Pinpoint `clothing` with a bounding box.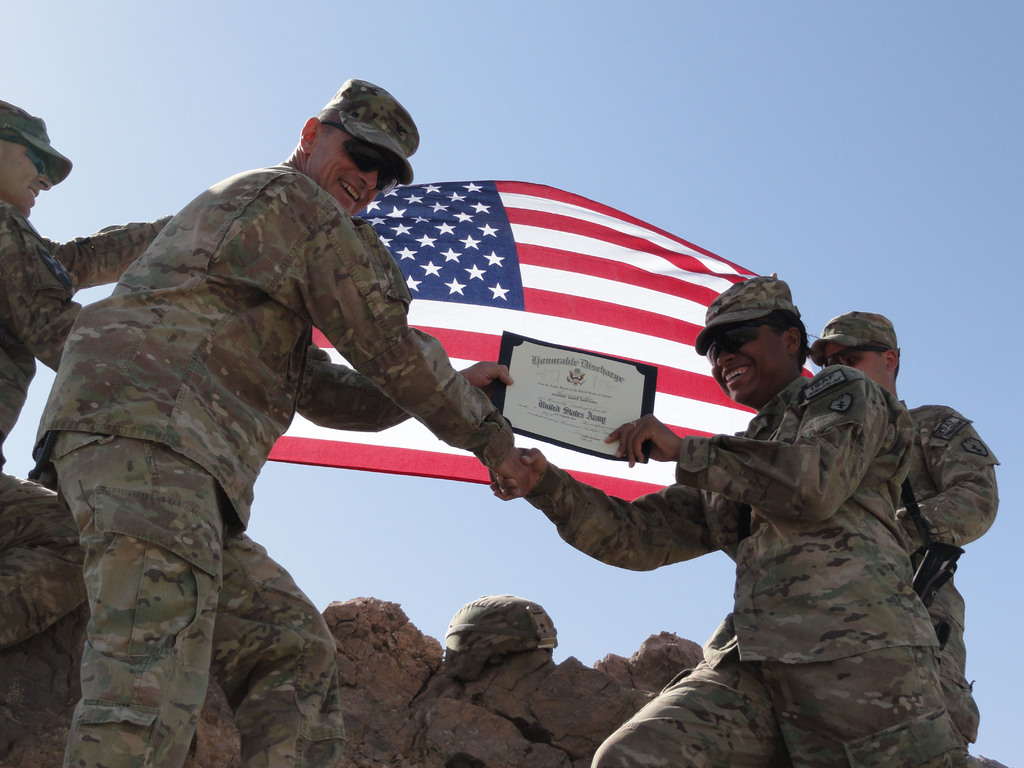
[left=0, top=195, right=174, bottom=648].
